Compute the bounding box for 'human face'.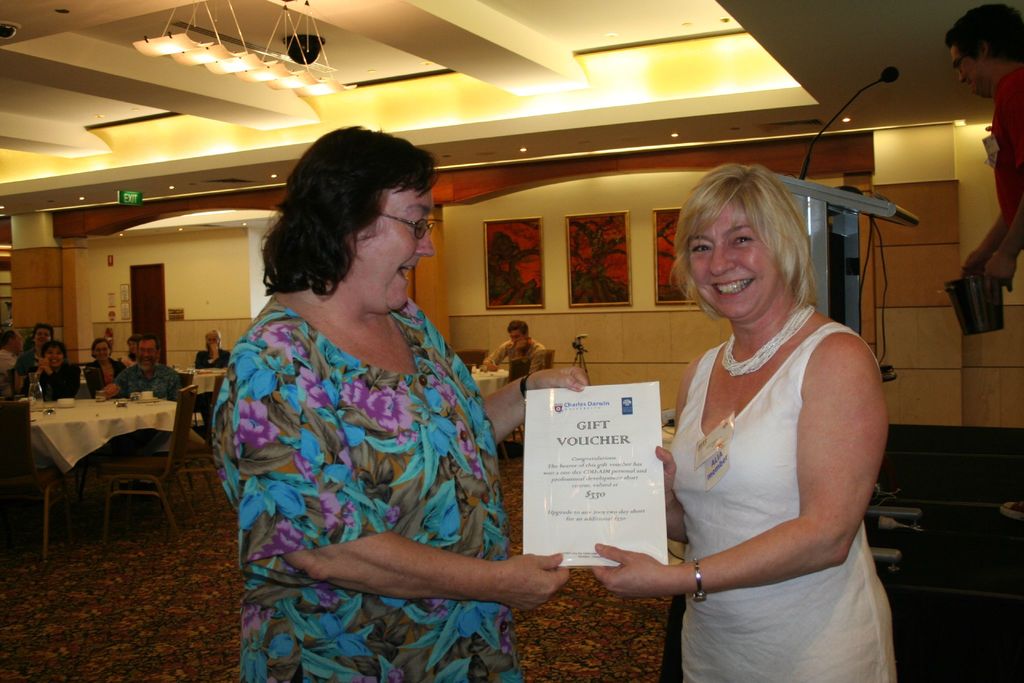
<bbox>510, 331, 525, 346</bbox>.
